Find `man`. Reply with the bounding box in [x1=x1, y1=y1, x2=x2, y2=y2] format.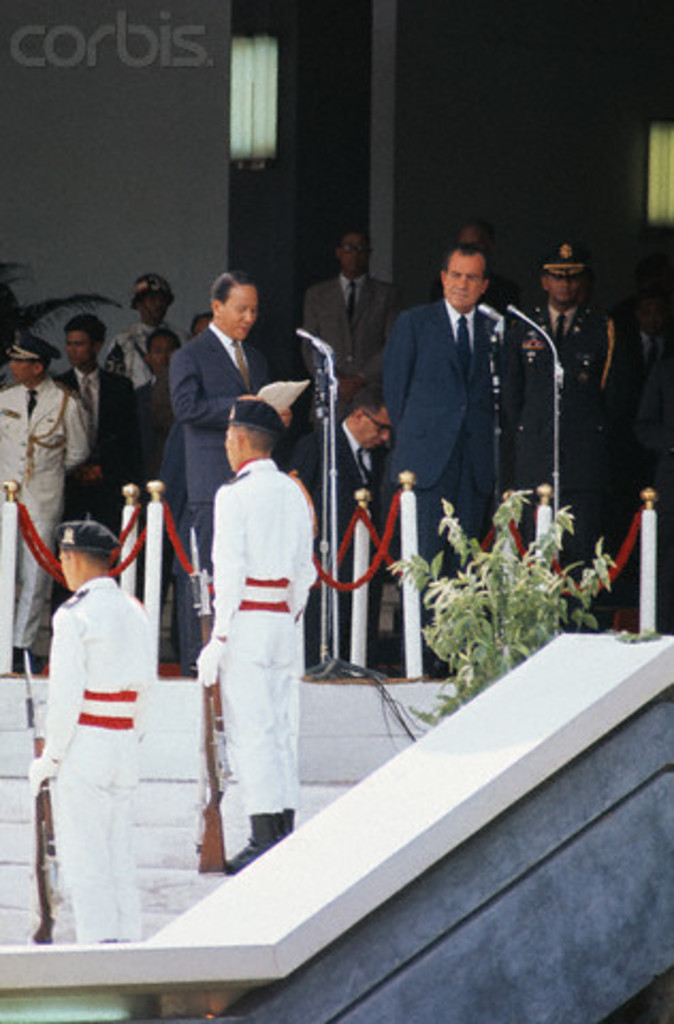
[x1=158, y1=267, x2=292, y2=678].
